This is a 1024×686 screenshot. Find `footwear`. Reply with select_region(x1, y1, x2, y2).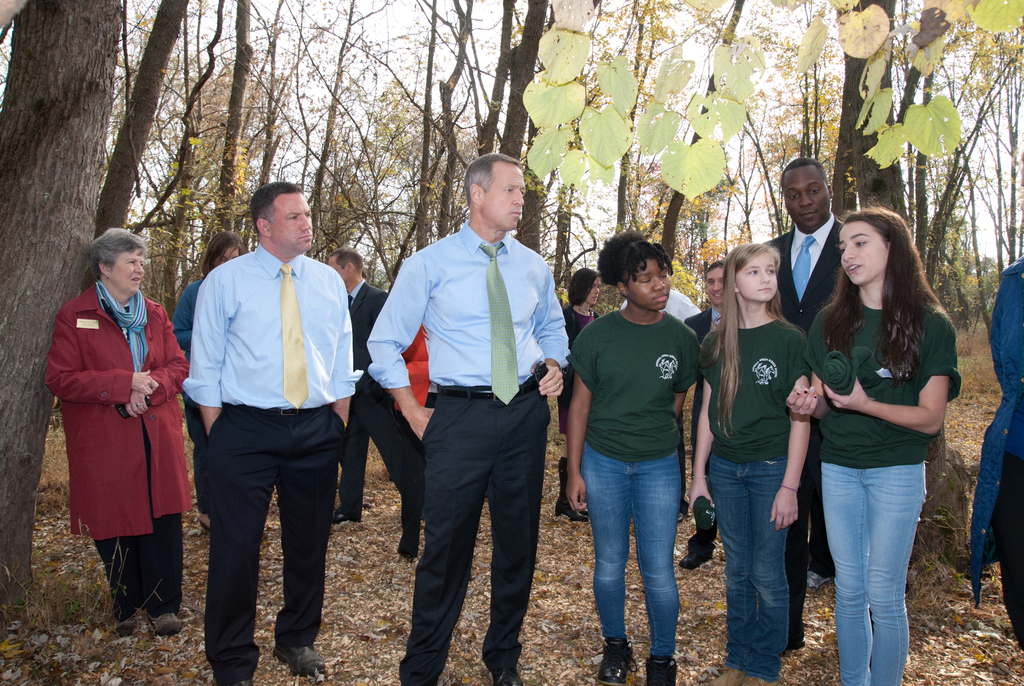
select_region(599, 637, 641, 685).
